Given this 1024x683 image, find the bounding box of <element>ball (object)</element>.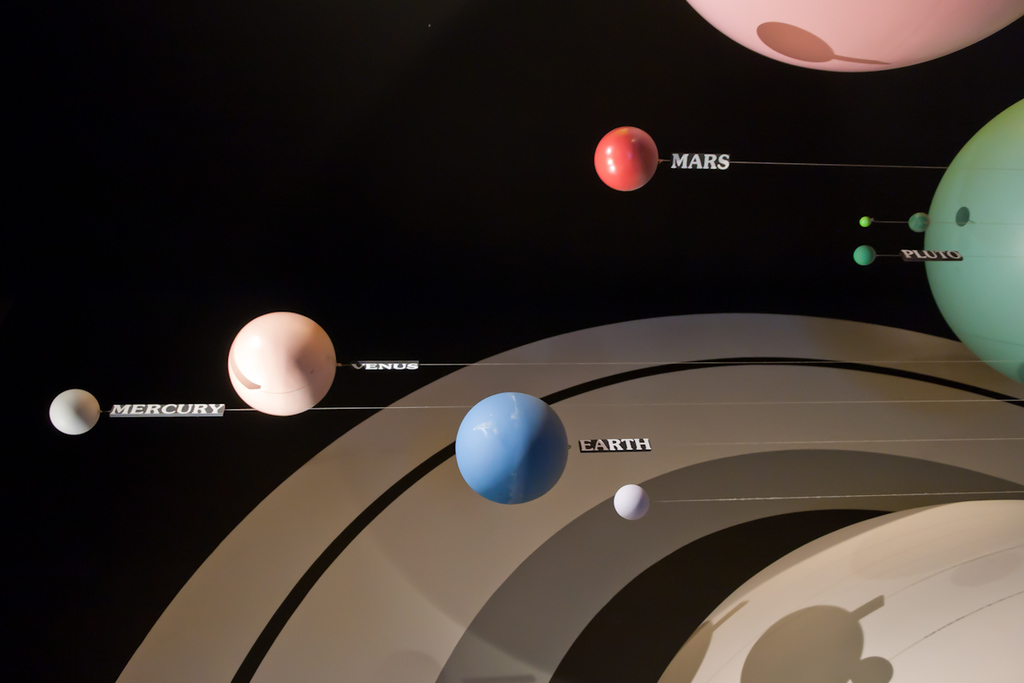
455 390 574 505.
